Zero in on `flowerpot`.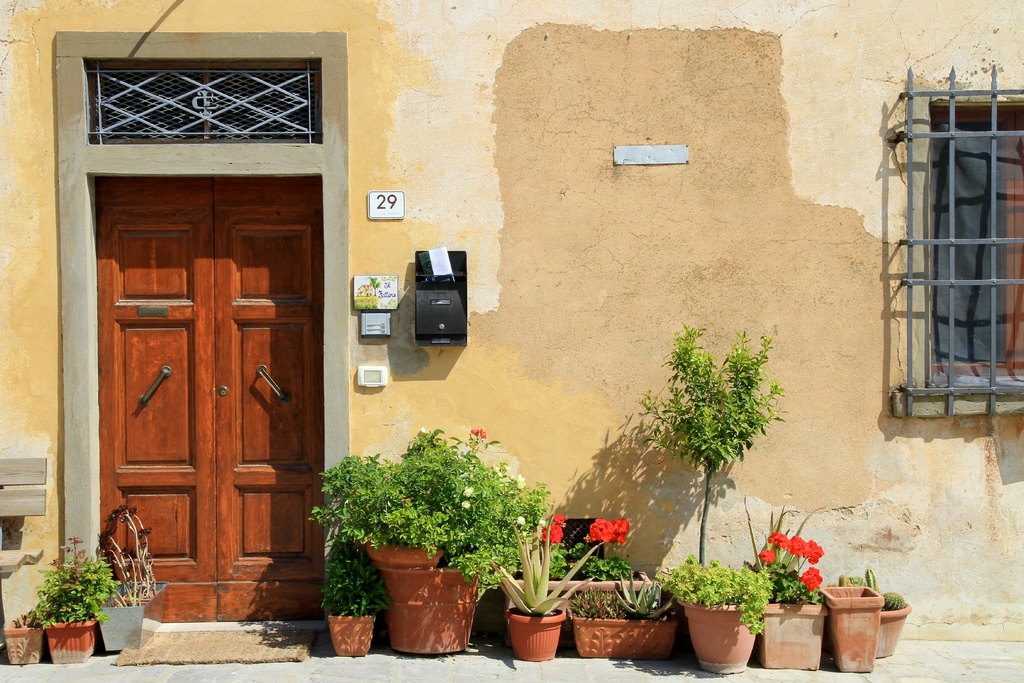
Zeroed in: box=[372, 554, 481, 657].
